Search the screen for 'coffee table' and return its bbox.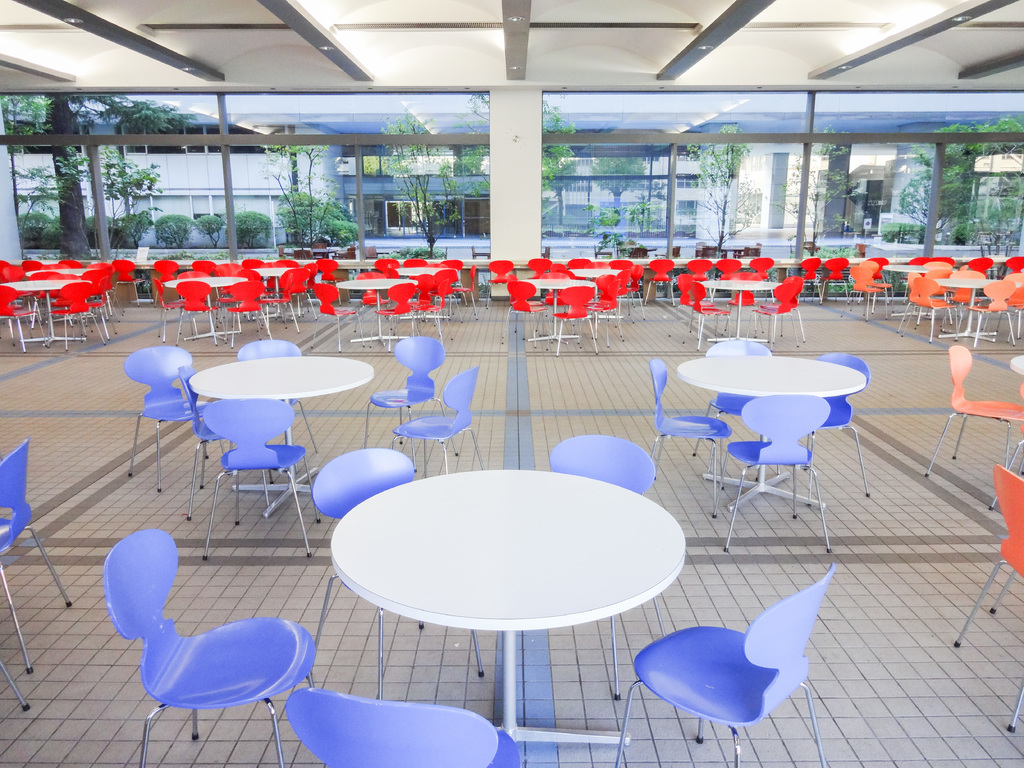
Found: region(251, 266, 292, 294).
